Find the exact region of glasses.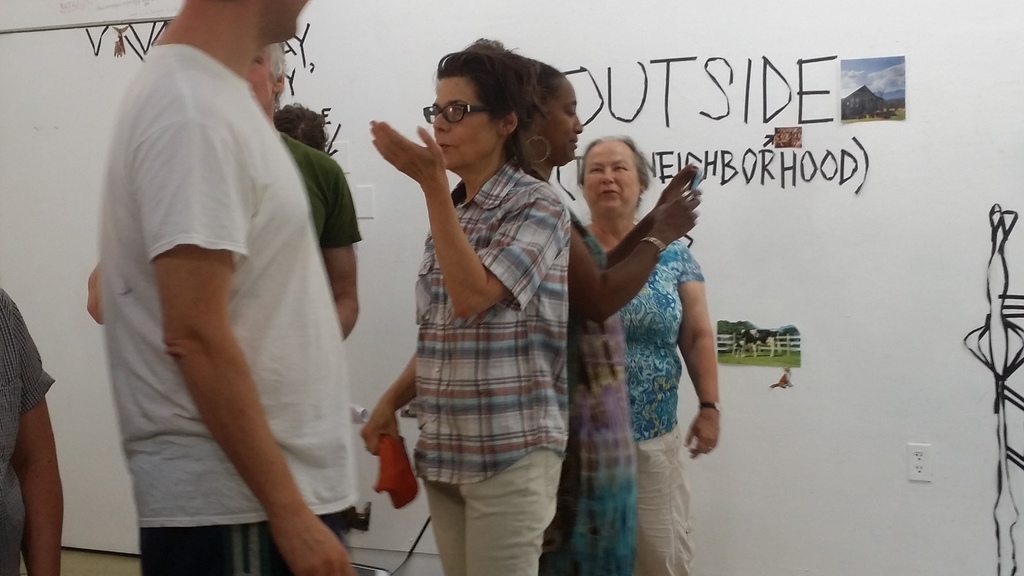
Exact region: bbox=[417, 81, 504, 124].
